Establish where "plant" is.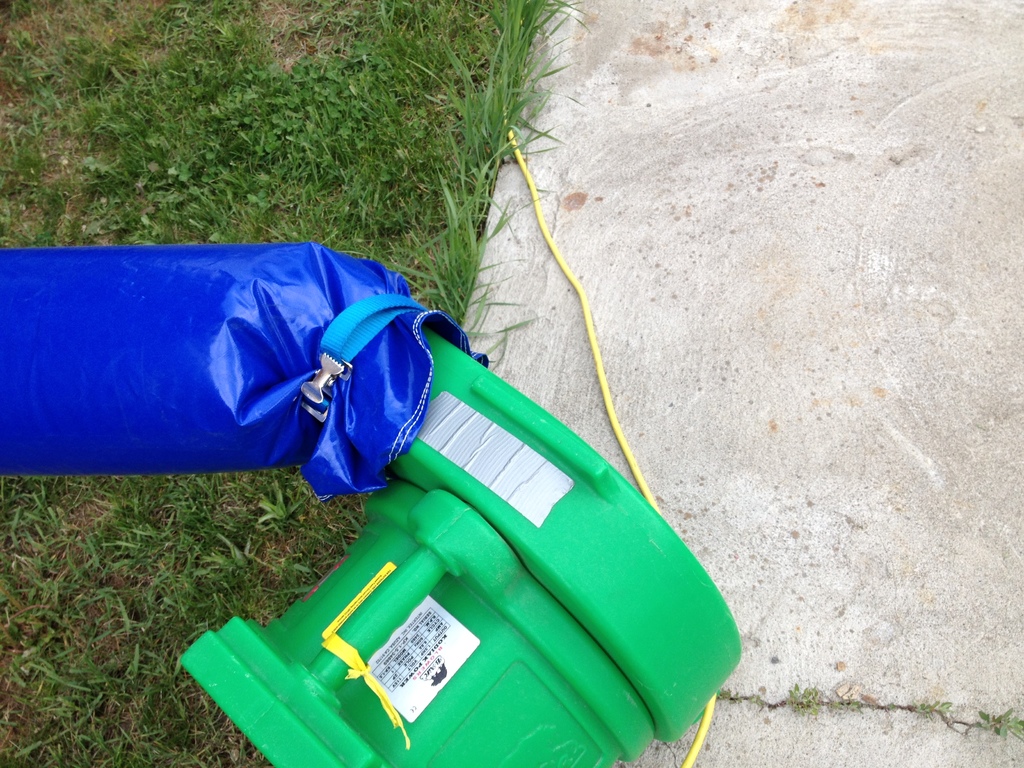
Established at (x1=883, y1=699, x2=898, y2=715).
